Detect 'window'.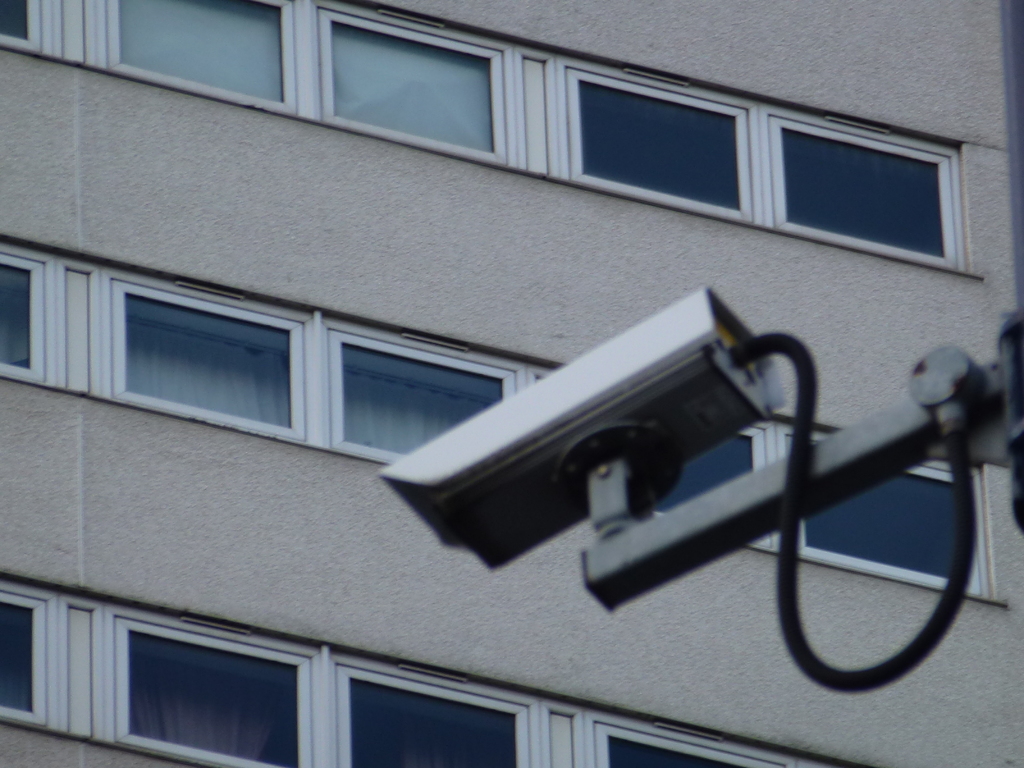
Detected at crop(0, 253, 78, 386).
